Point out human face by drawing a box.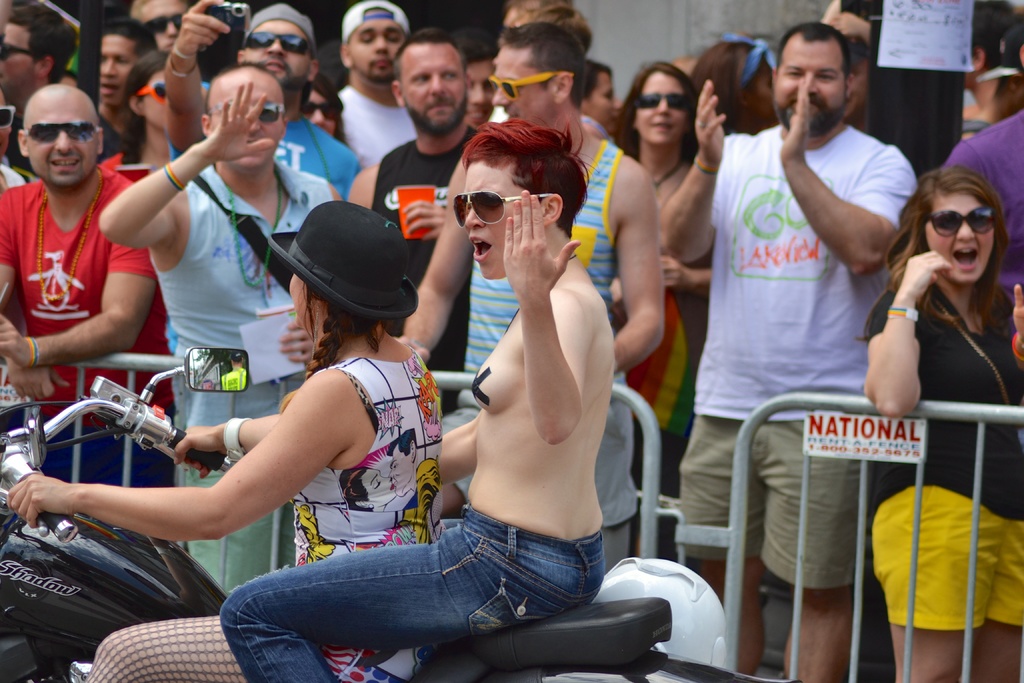
pyautogui.locateOnScreen(398, 60, 483, 115).
